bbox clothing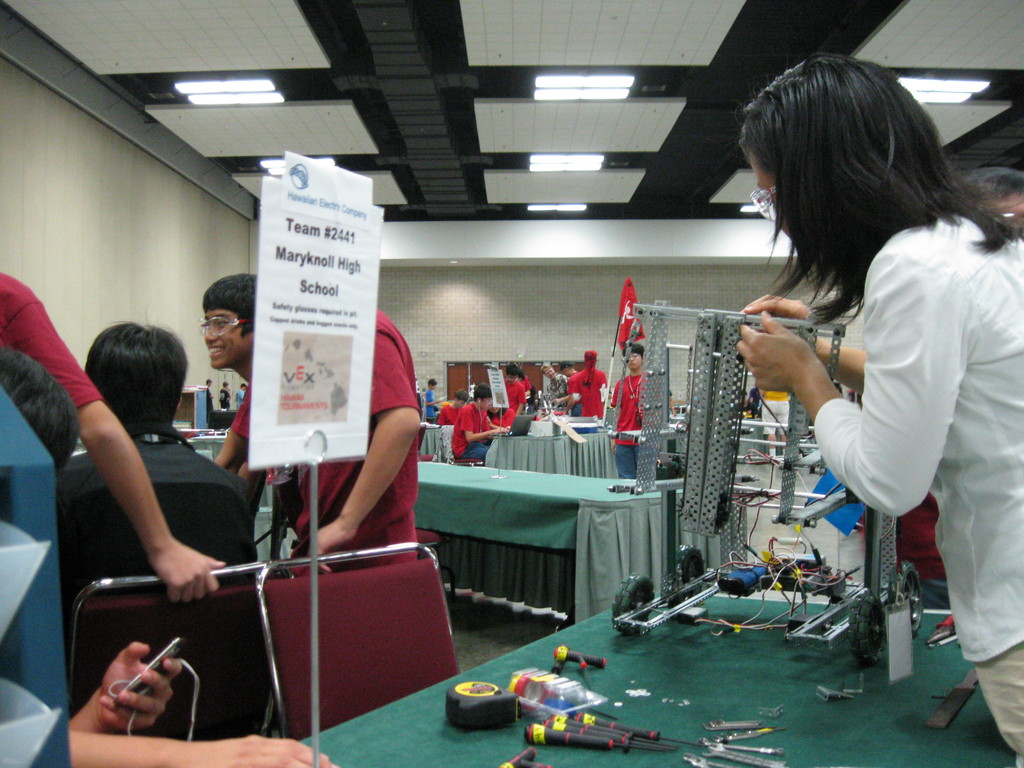
crop(290, 296, 420, 582)
